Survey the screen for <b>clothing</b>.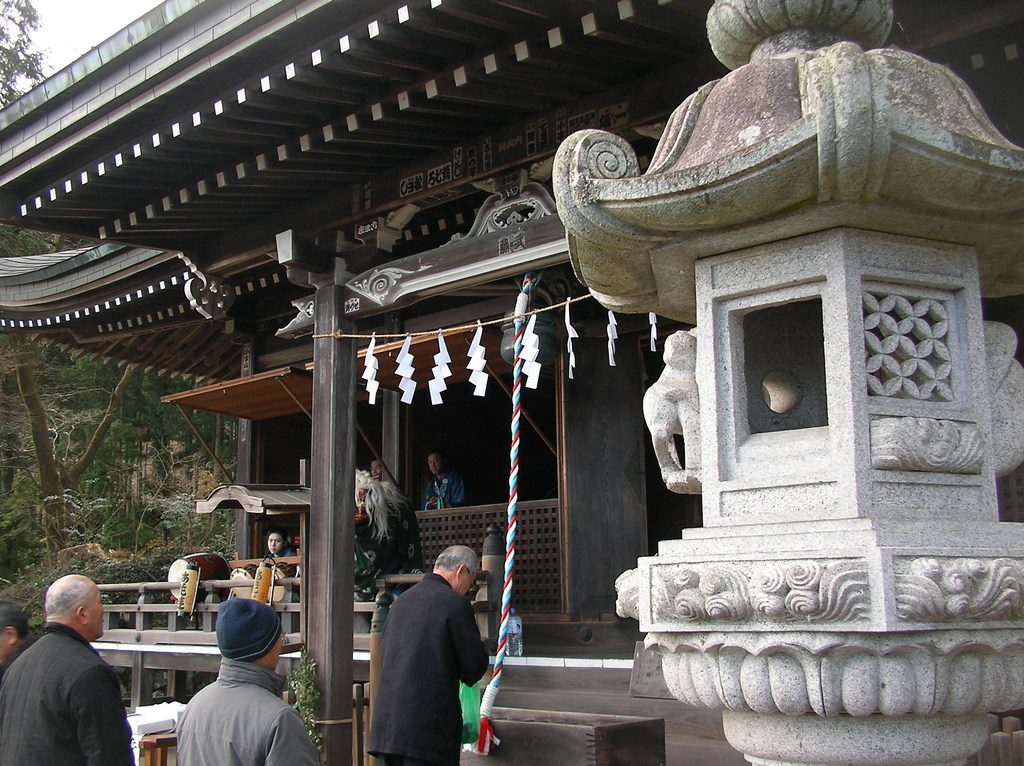
Survey found: 0,634,36,680.
